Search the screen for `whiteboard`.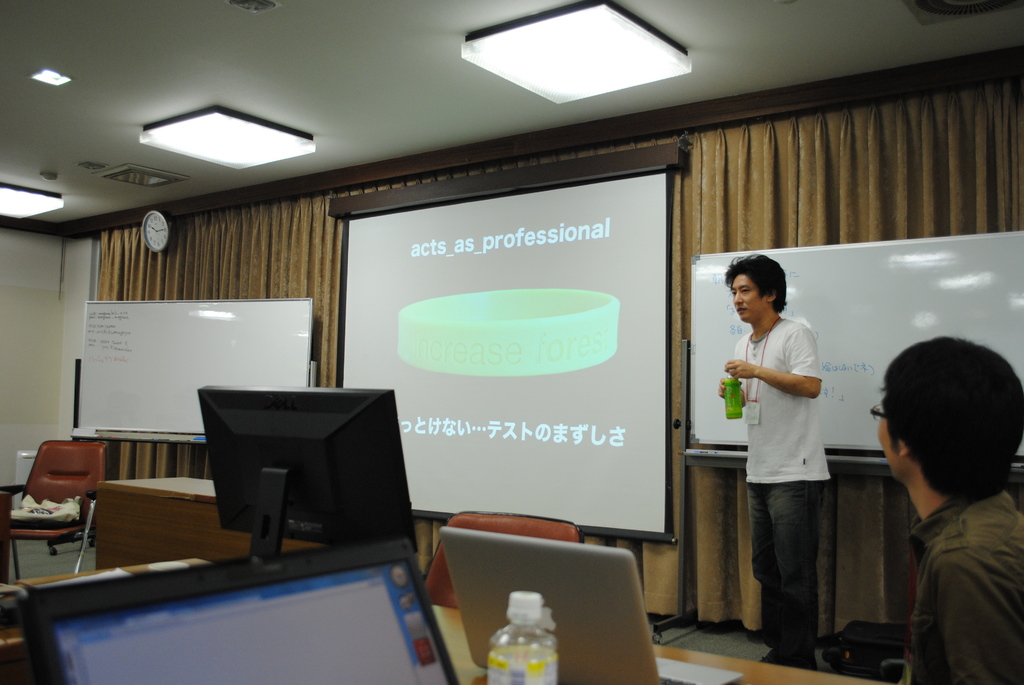
Found at 72:292:317:448.
